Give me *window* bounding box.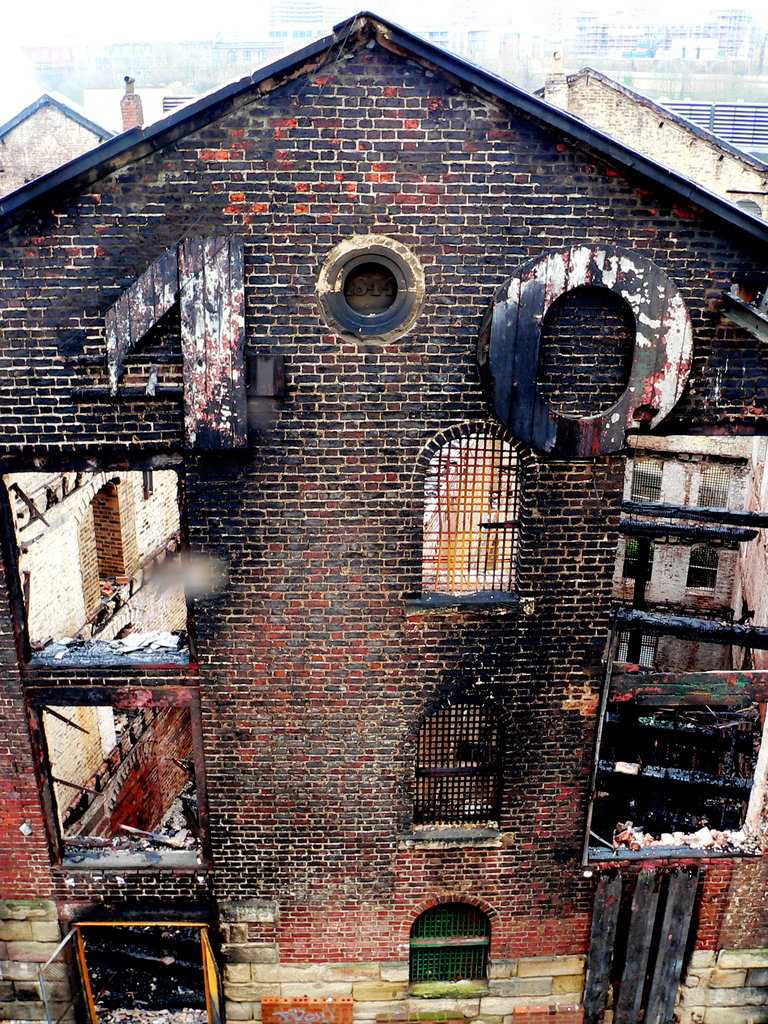
box=[423, 431, 515, 598].
